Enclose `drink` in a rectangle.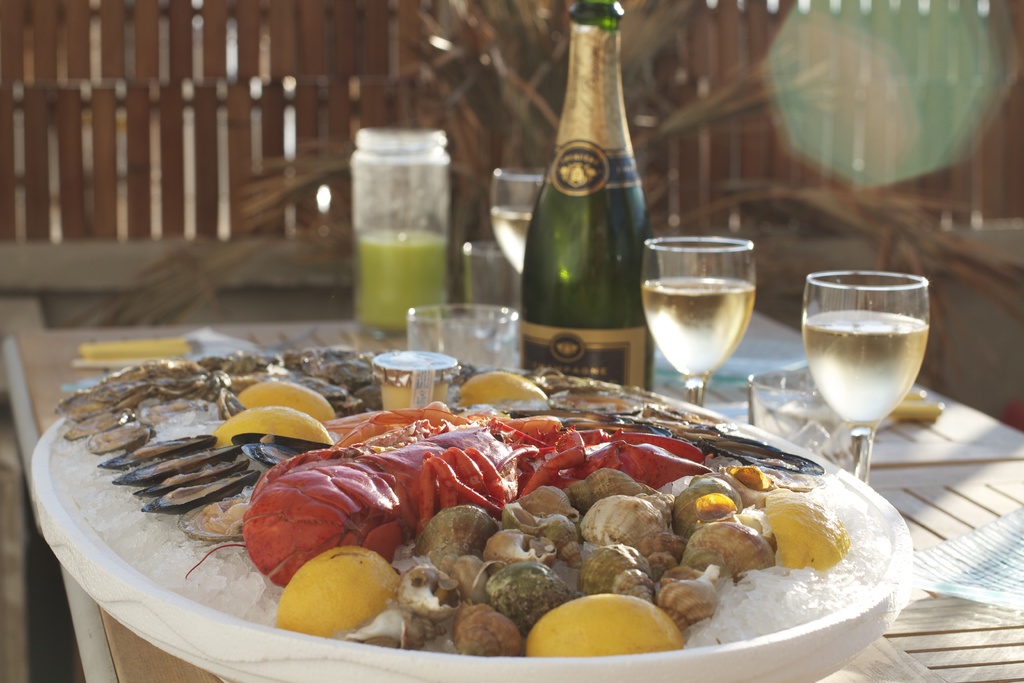
rect(354, 233, 445, 329).
